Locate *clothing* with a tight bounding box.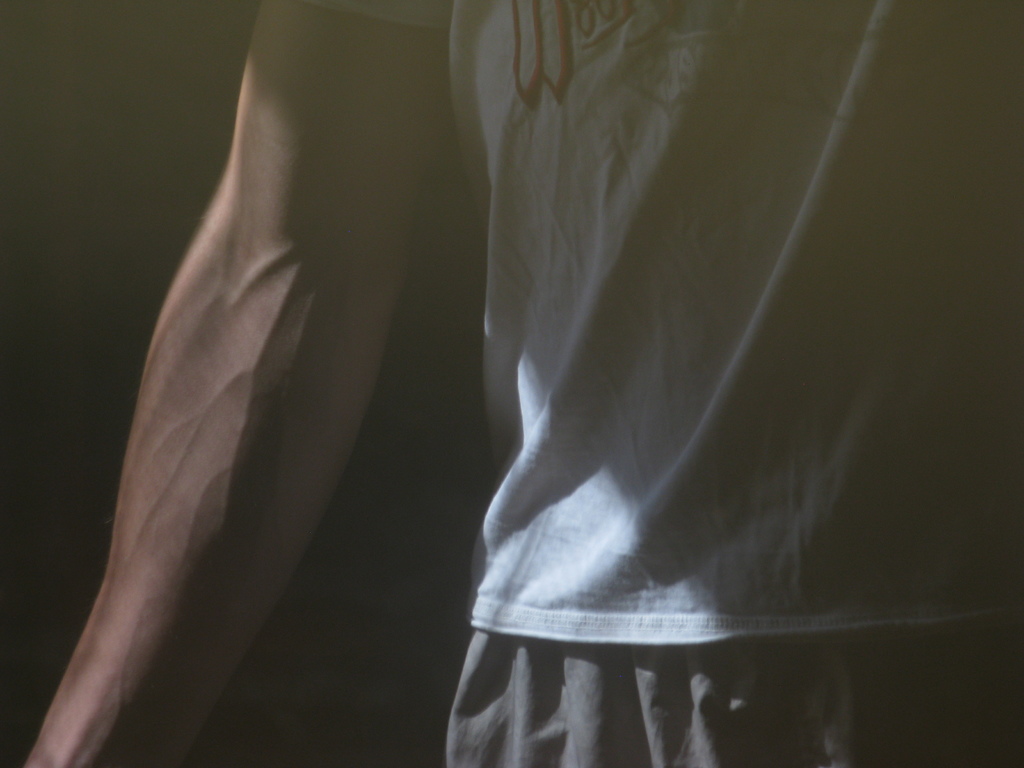
Rect(458, 85, 977, 668).
